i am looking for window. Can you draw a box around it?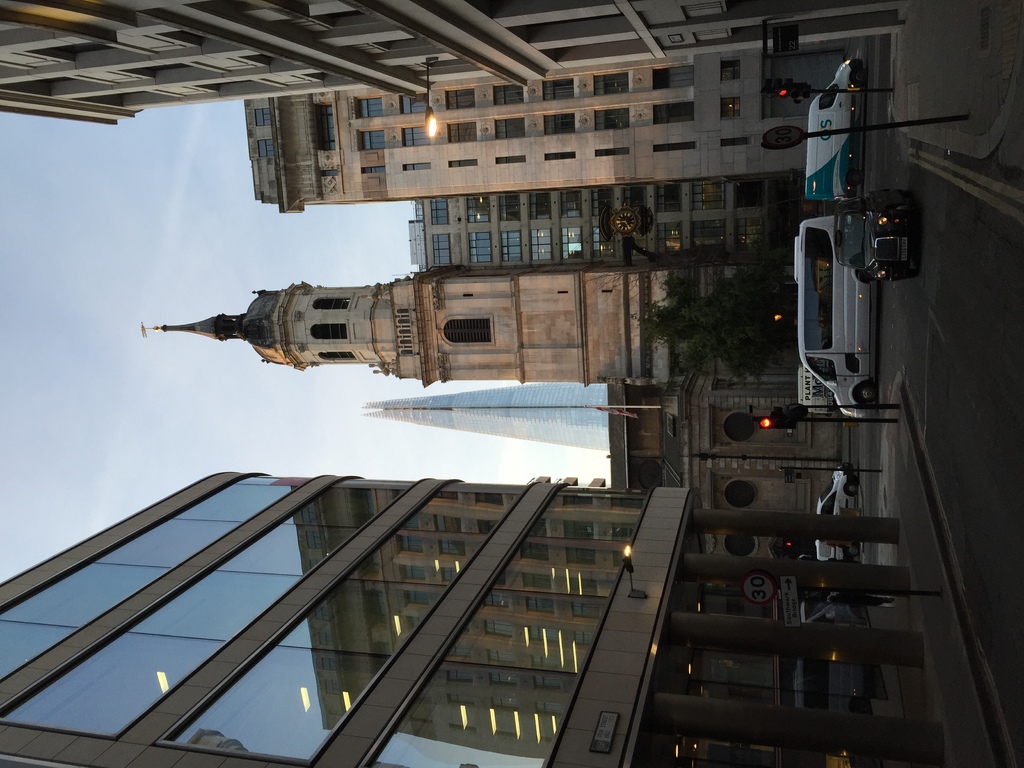
Sure, the bounding box is crop(656, 182, 678, 218).
